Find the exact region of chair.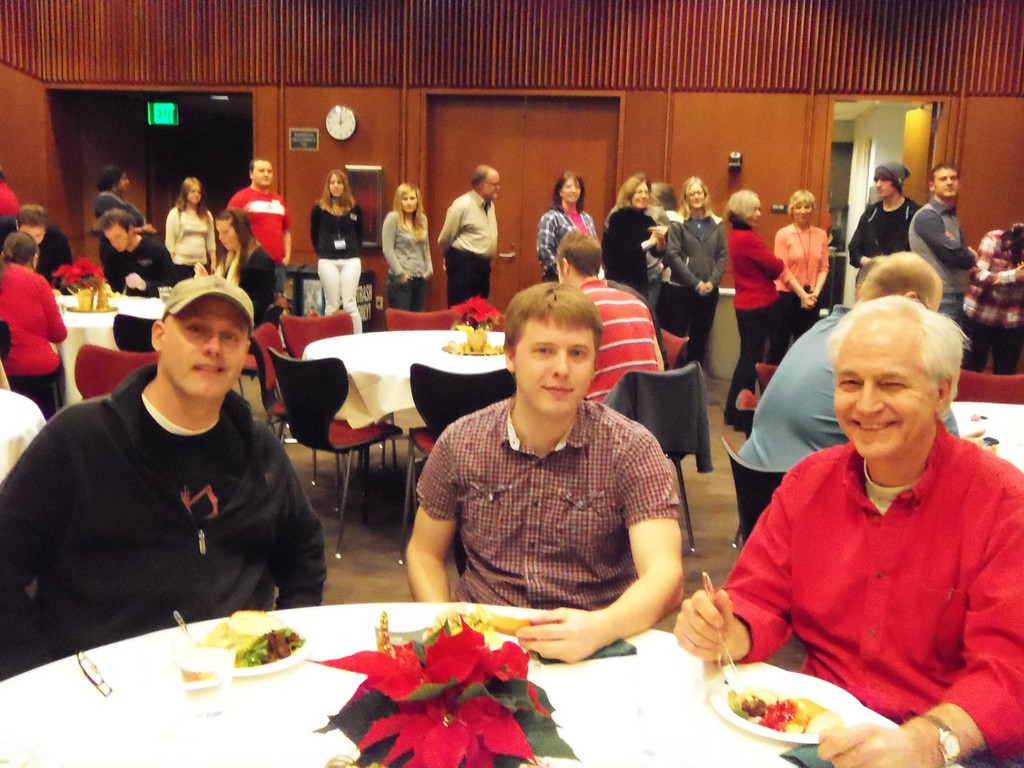
Exact region: {"x1": 616, "y1": 364, "x2": 701, "y2": 560}.
